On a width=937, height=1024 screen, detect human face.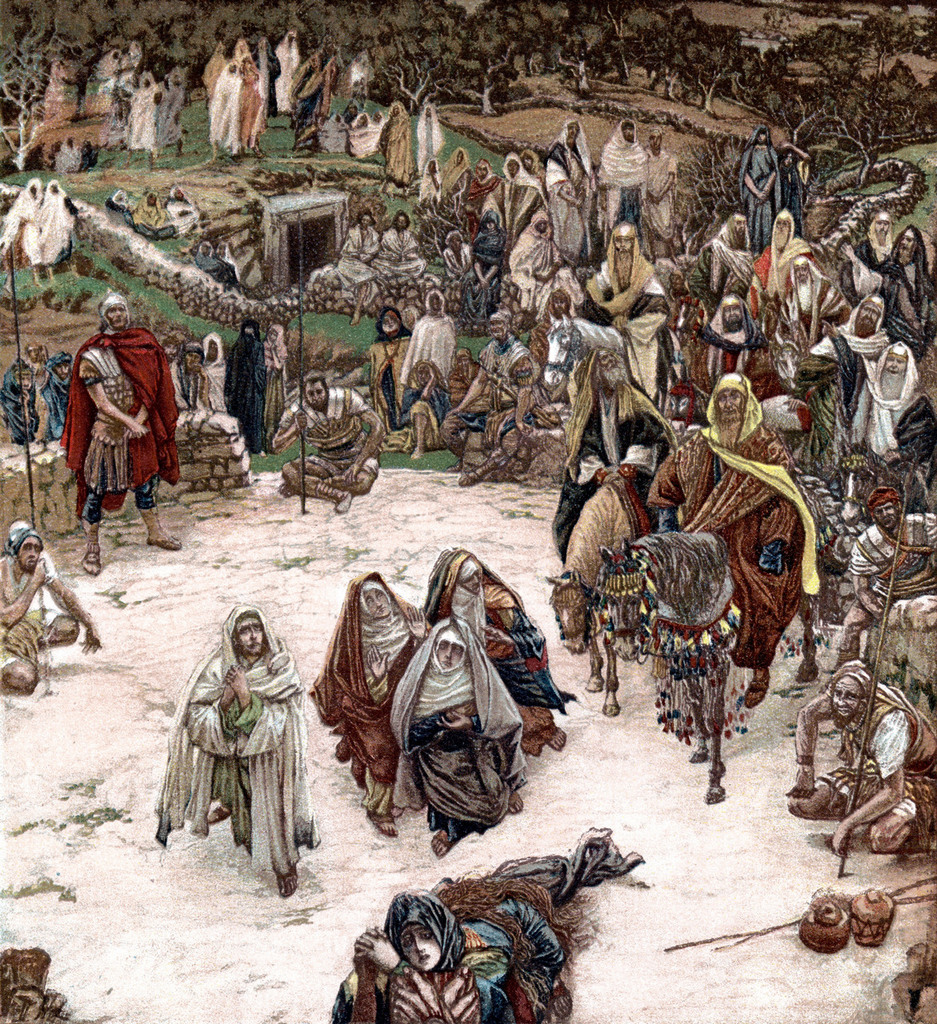
<box>365,593,386,609</box>.
